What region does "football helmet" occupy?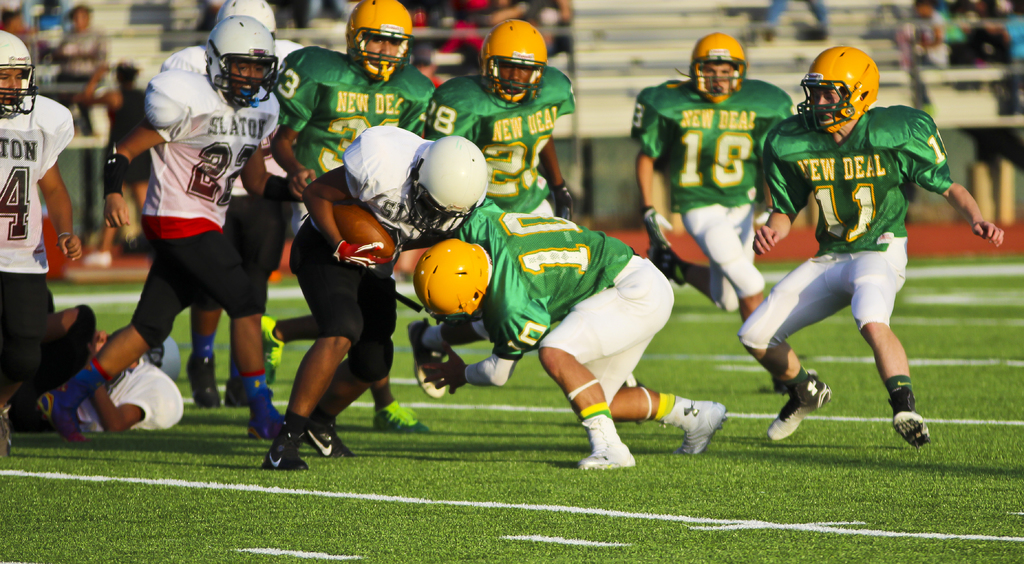
<box>470,15,548,93</box>.
